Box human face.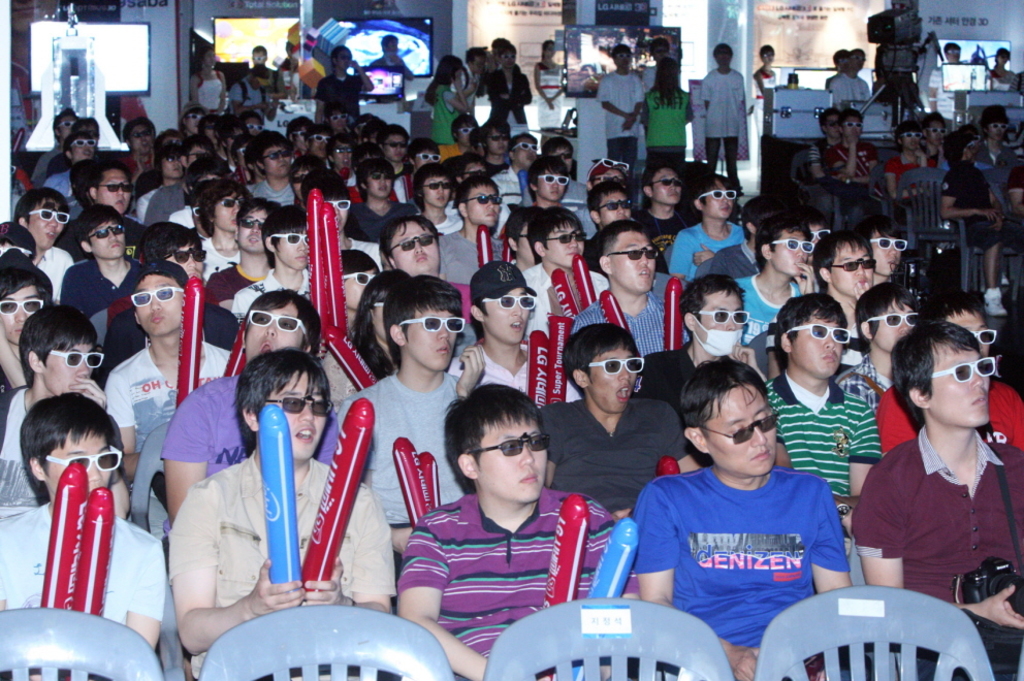
{"x1": 166, "y1": 242, "x2": 206, "y2": 282}.
